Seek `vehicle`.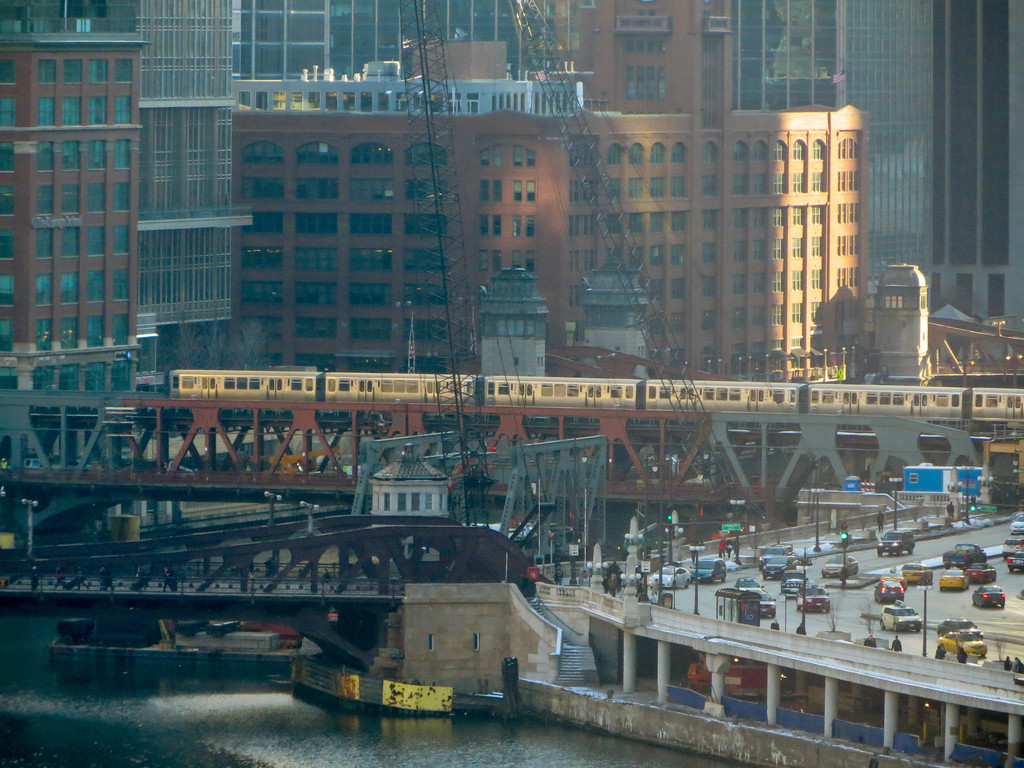
{"x1": 741, "y1": 580, "x2": 756, "y2": 593}.
